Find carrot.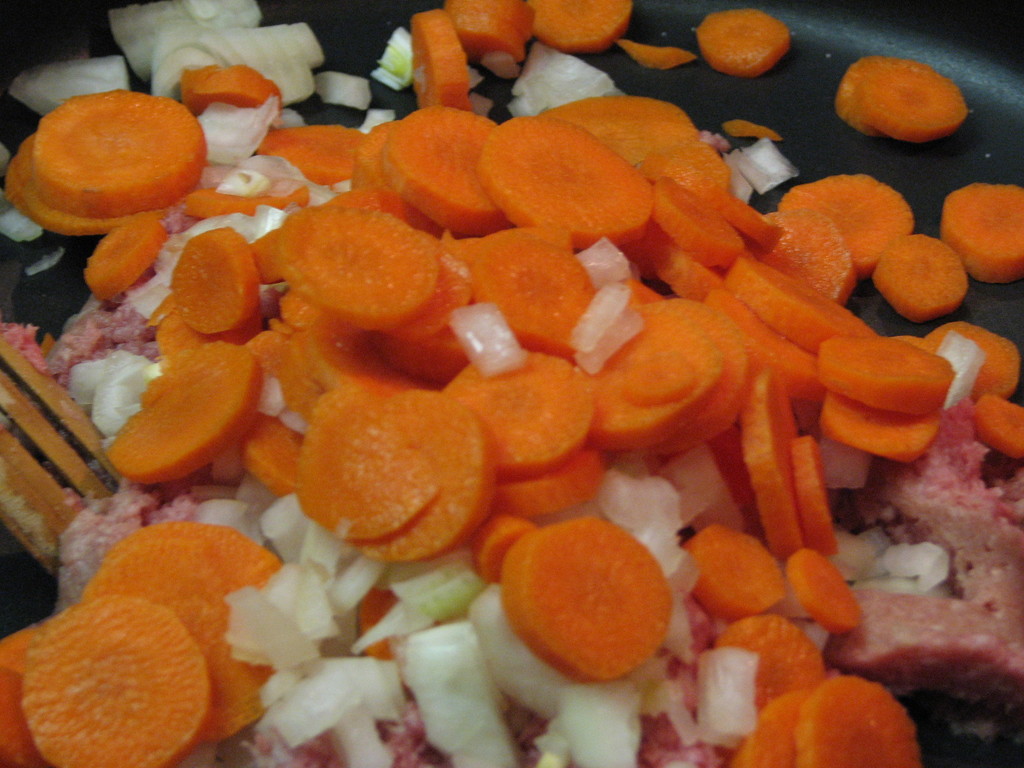
l=501, t=514, r=671, b=685.
